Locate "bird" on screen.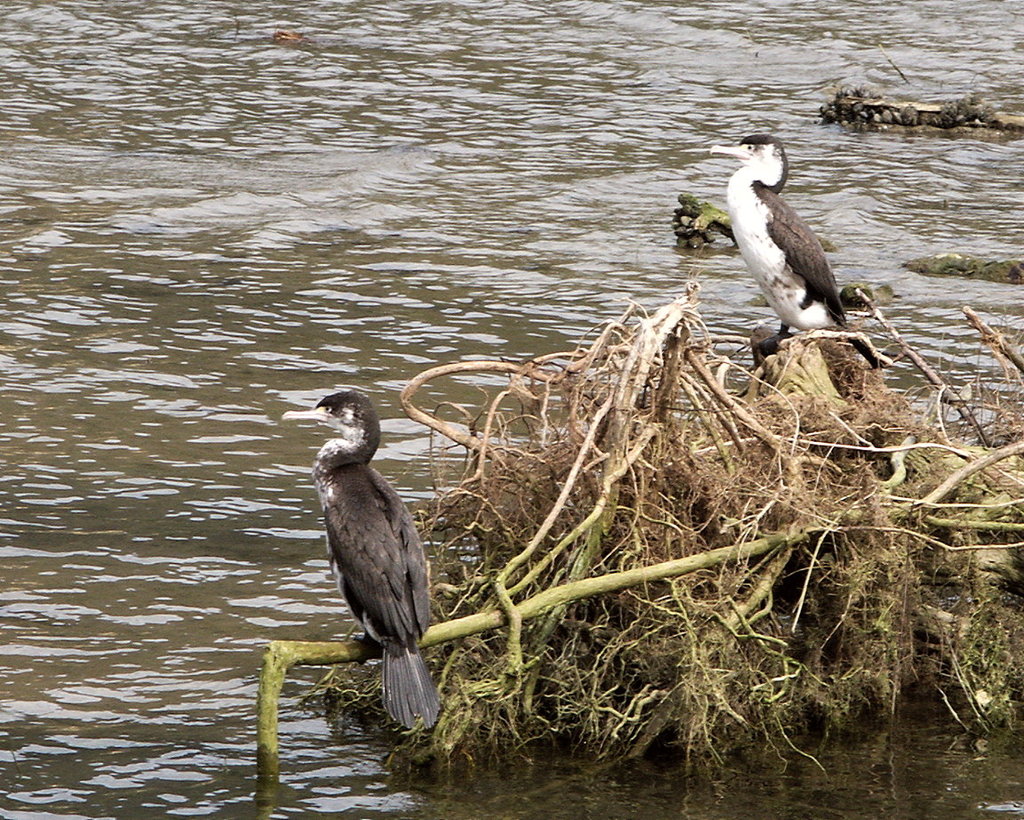
On screen at <region>708, 132, 849, 355</region>.
